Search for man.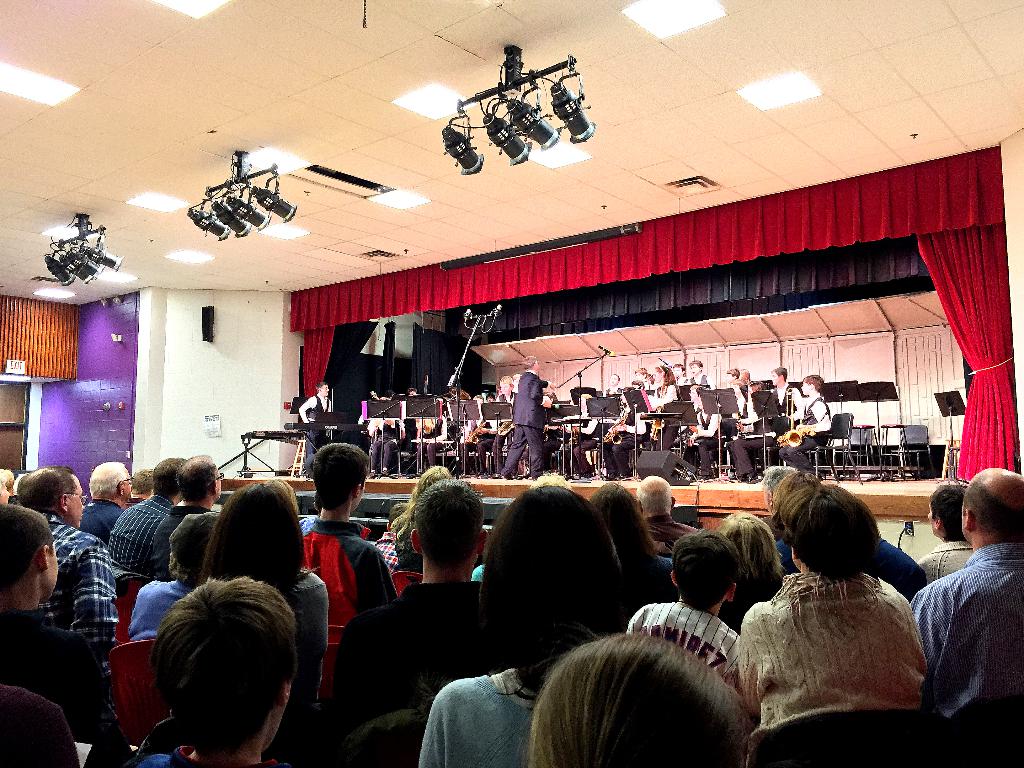
Found at bbox(378, 496, 409, 569).
